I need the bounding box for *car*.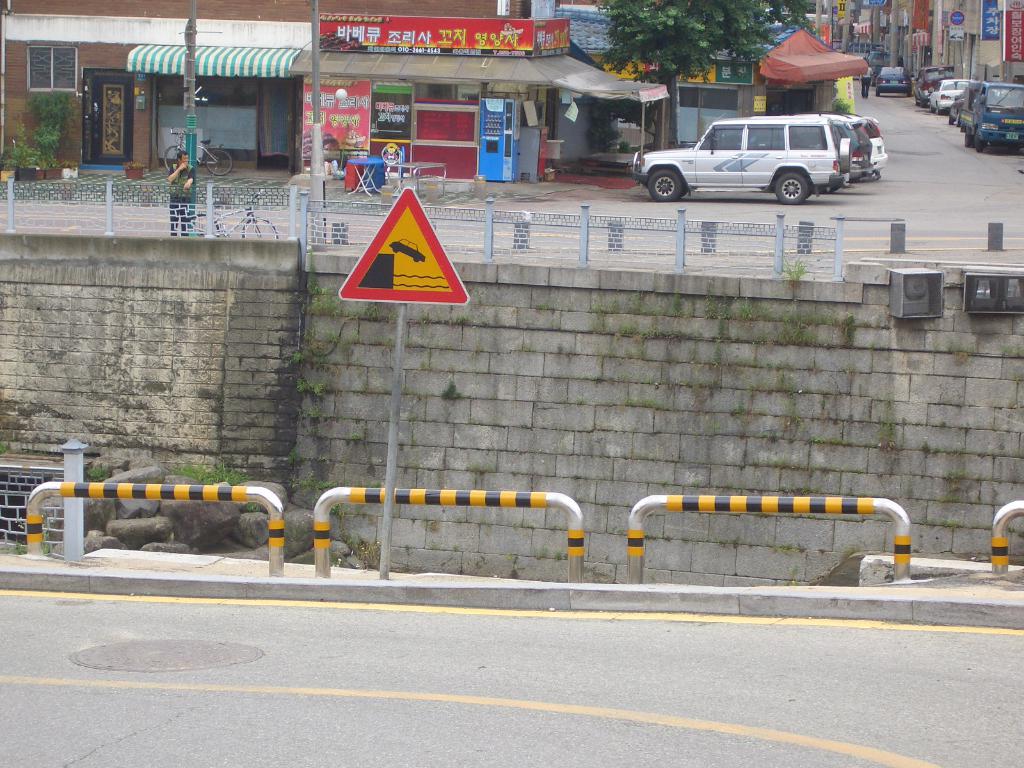
Here it is: (632, 118, 854, 204).
